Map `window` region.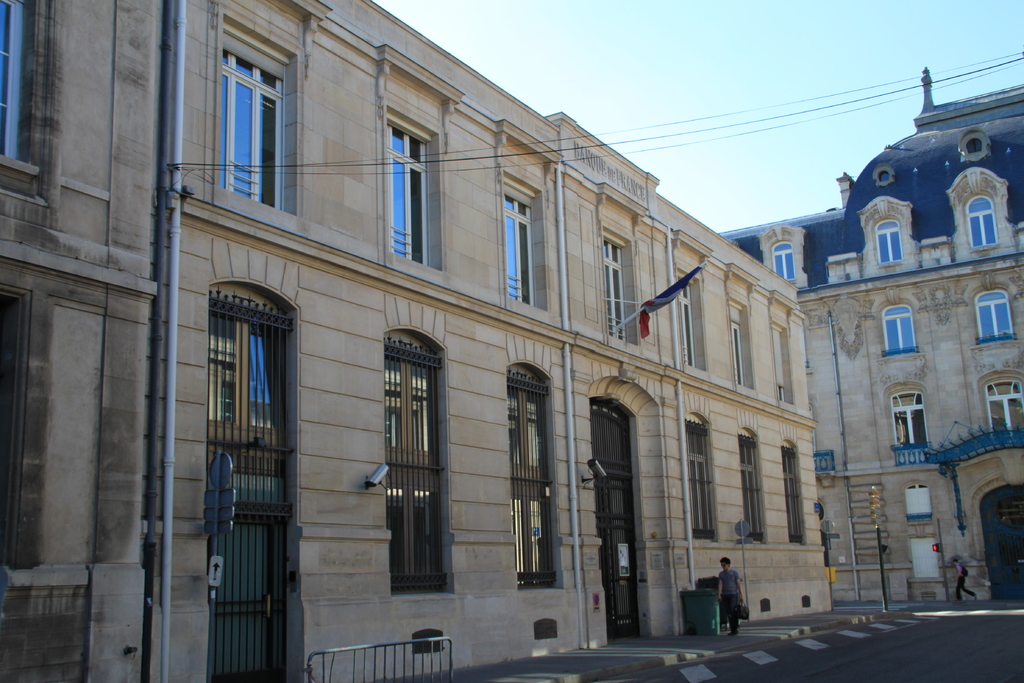
Mapped to [left=783, top=437, right=803, bottom=542].
